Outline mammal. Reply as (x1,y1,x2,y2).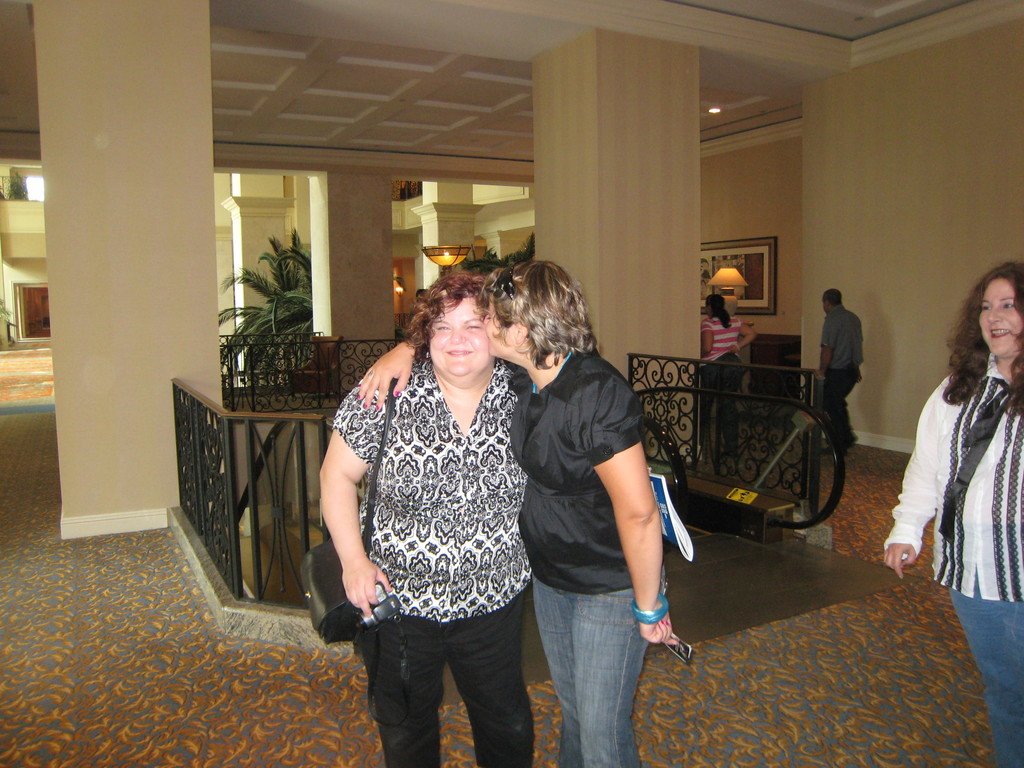
(811,289,868,454).
